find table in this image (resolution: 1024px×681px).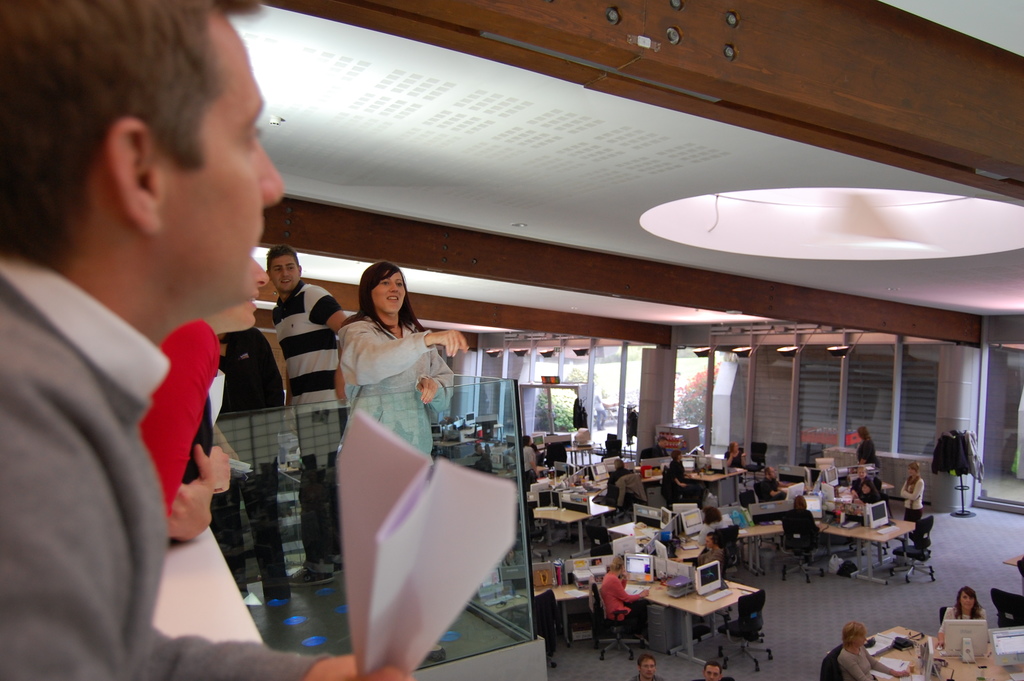
[429, 435, 476, 454].
